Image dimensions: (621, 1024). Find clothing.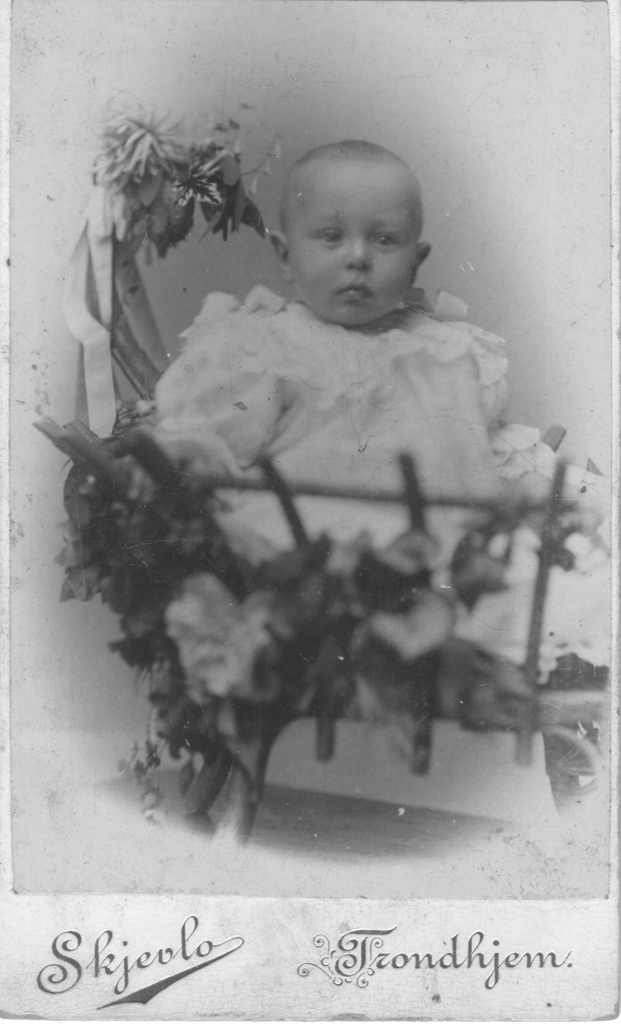
pyautogui.locateOnScreen(153, 273, 563, 591).
